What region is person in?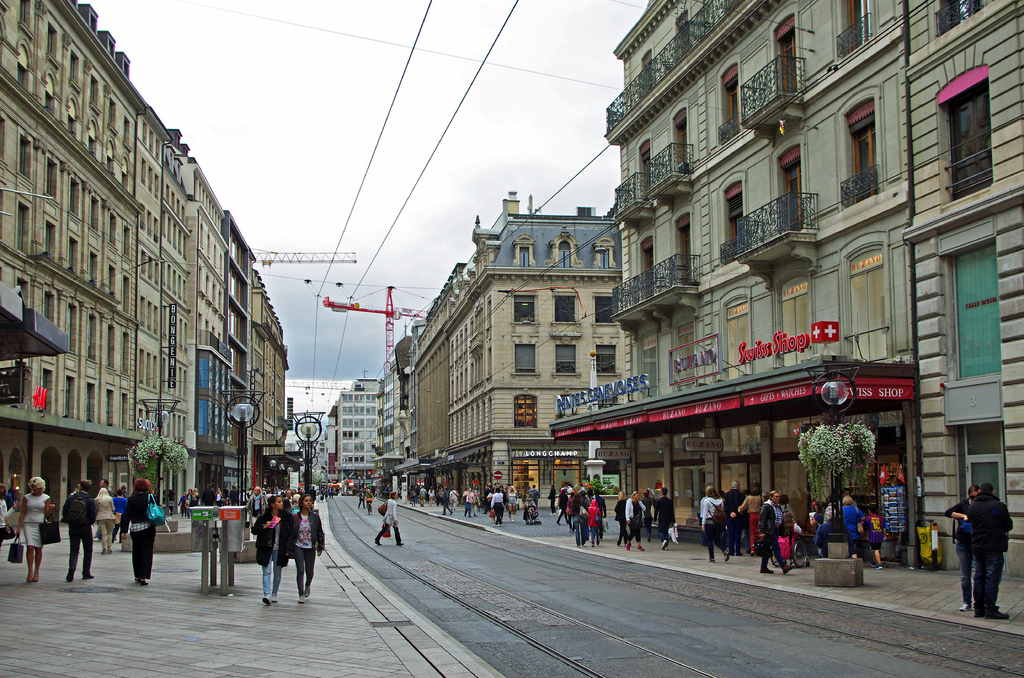
detection(461, 487, 474, 520).
